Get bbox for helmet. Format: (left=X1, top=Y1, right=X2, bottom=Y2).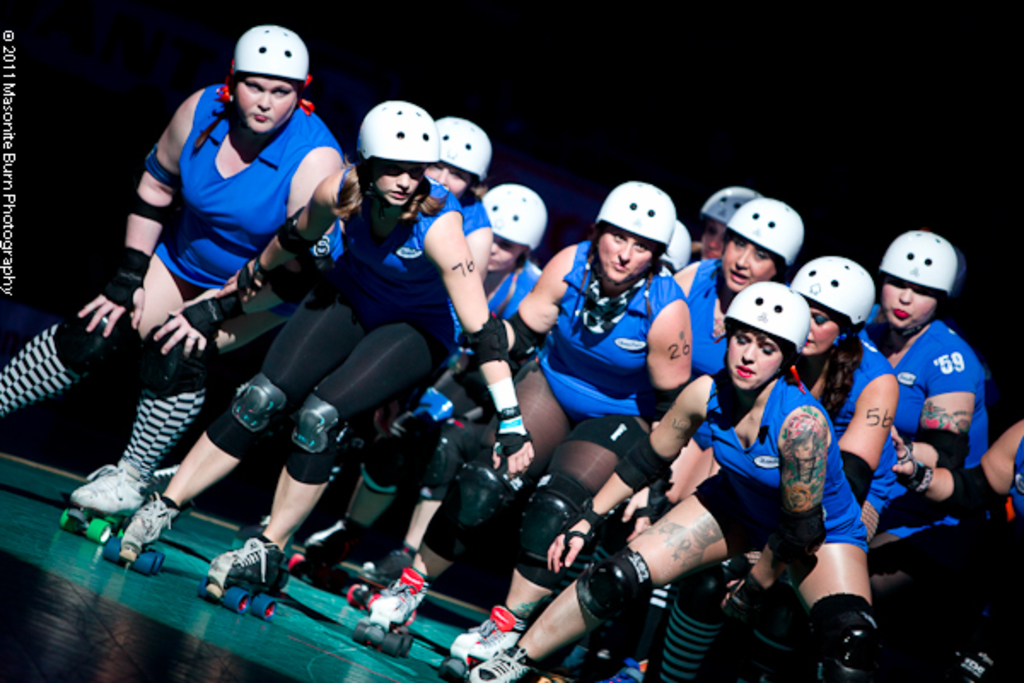
(left=662, top=220, right=693, bottom=271).
